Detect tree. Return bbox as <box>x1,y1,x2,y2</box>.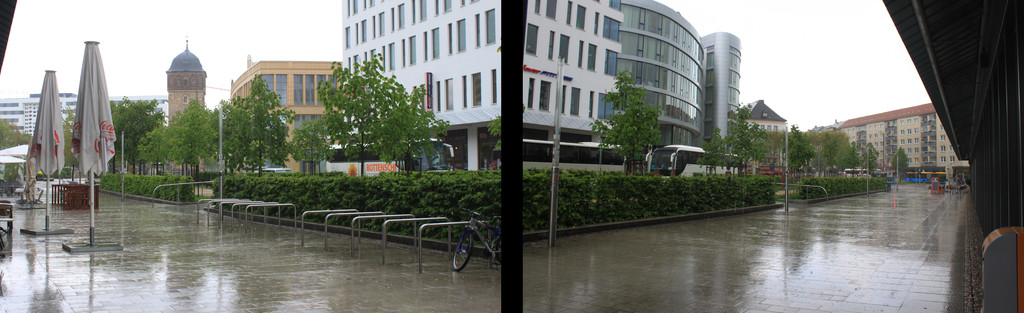
<box>858,140,879,180</box>.
